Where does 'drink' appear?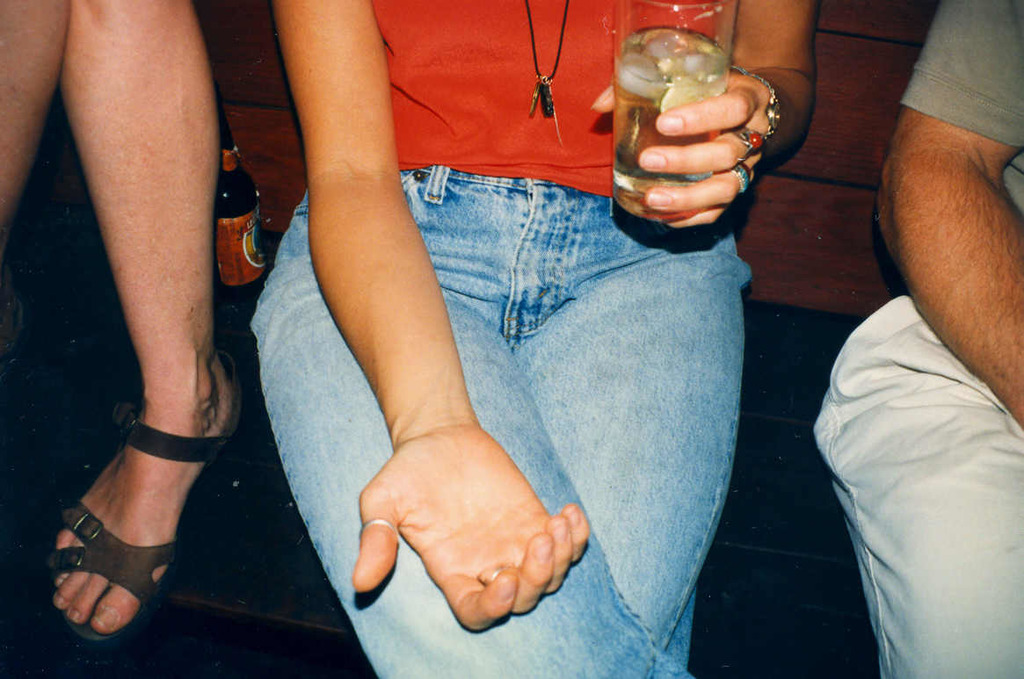
Appears at 614,40,728,195.
